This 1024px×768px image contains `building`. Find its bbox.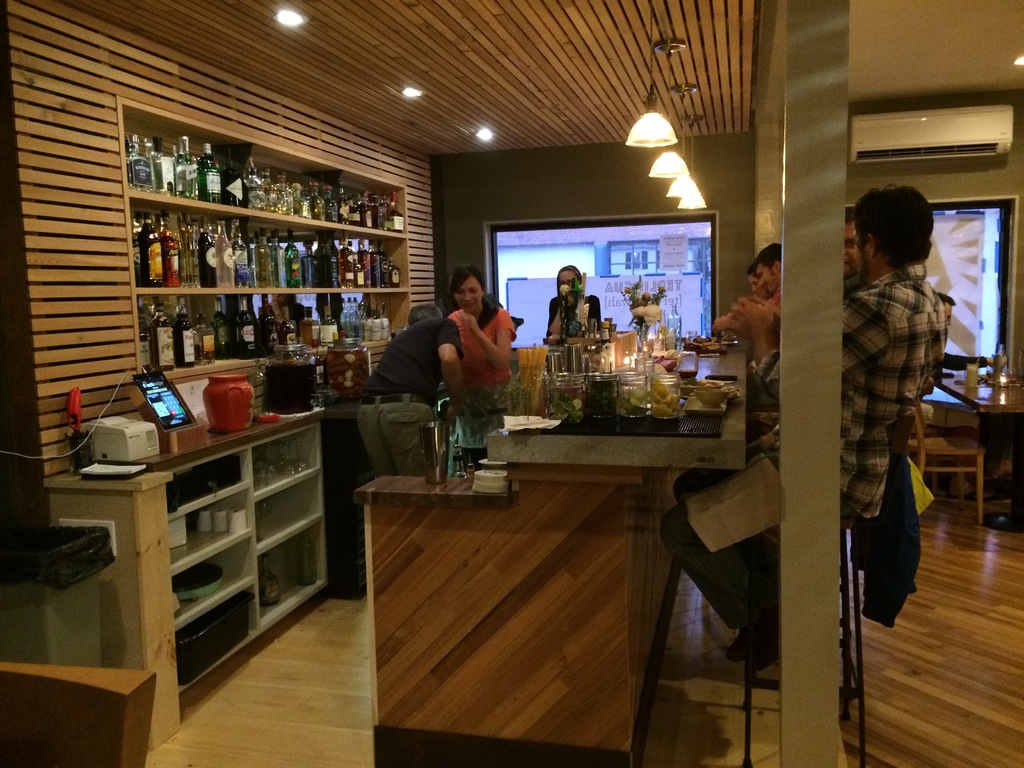
Rect(0, 0, 1023, 767).
